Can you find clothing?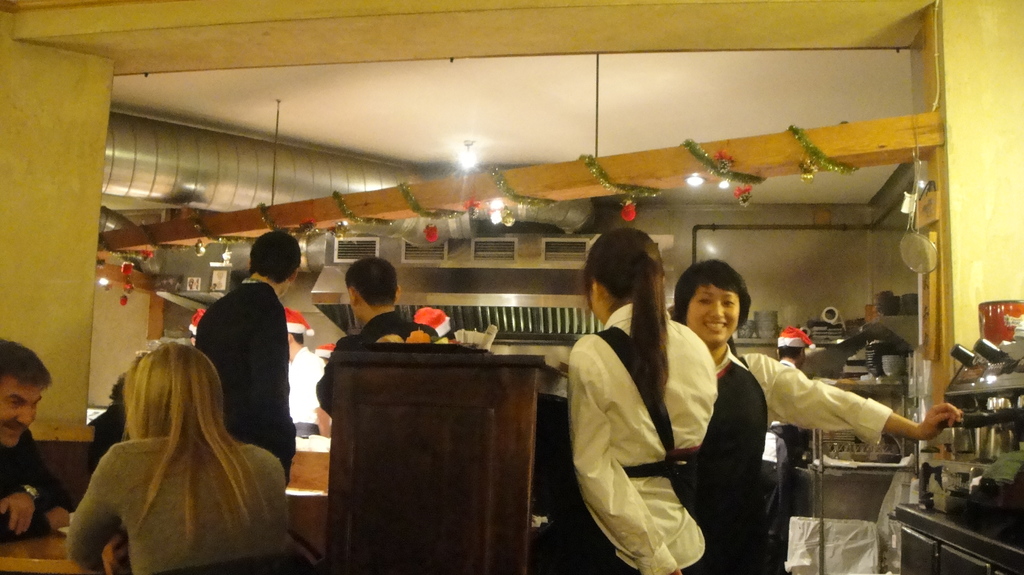
Yes, bounding box: (x1=765, y1=361, x2=796, y2=554).
